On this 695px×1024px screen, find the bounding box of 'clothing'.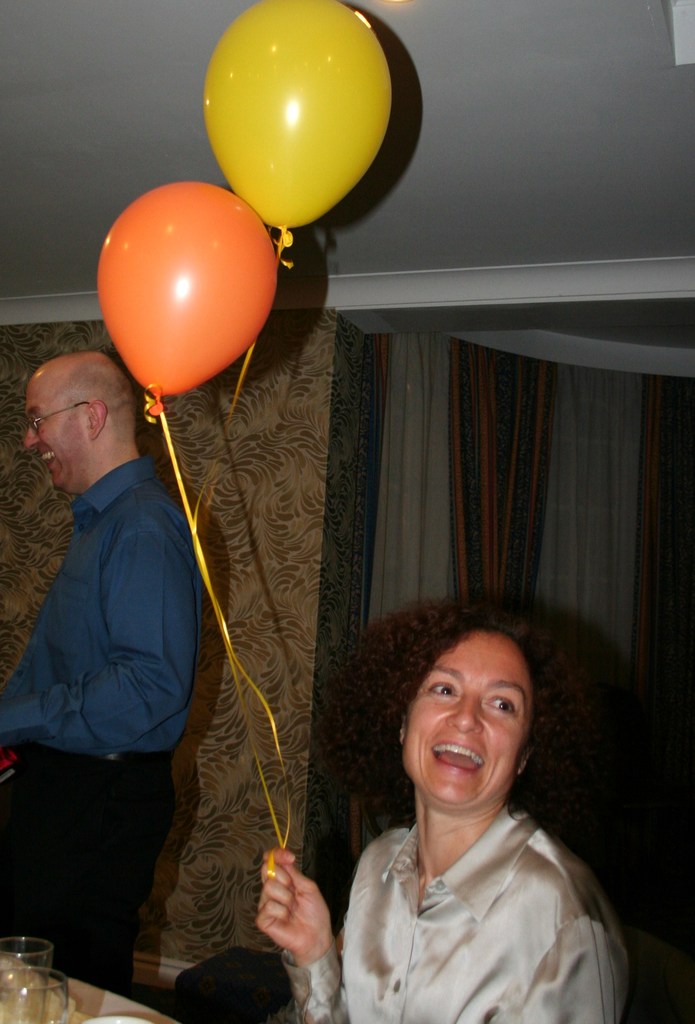
Bounding box: x1=267, y1=796, x2=633, y2=1023.
